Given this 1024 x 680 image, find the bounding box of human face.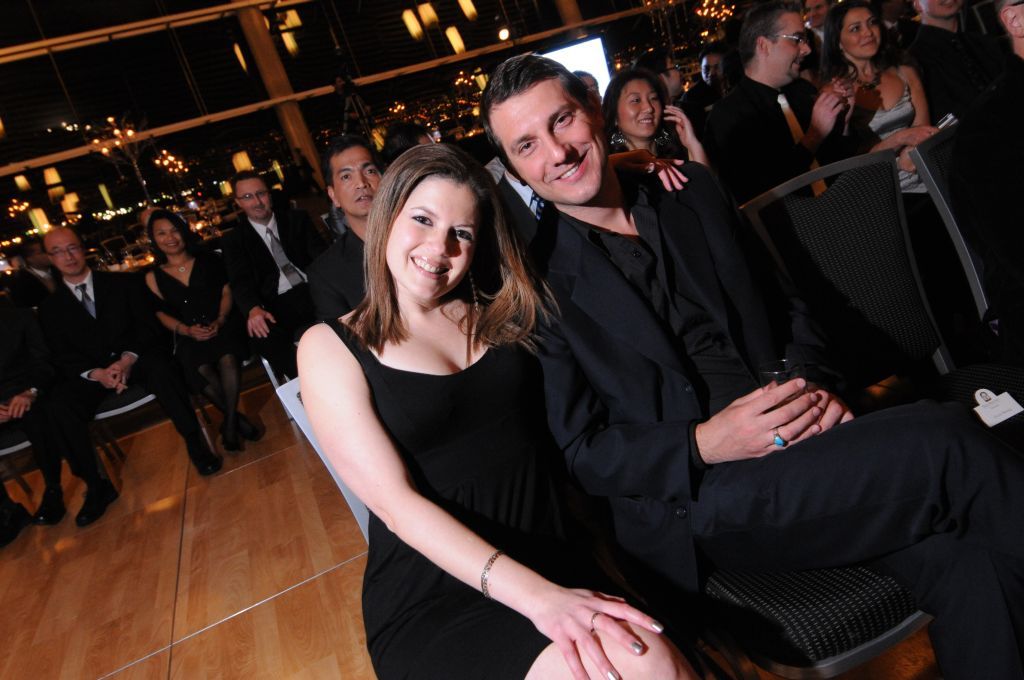
701:51:721:78.
